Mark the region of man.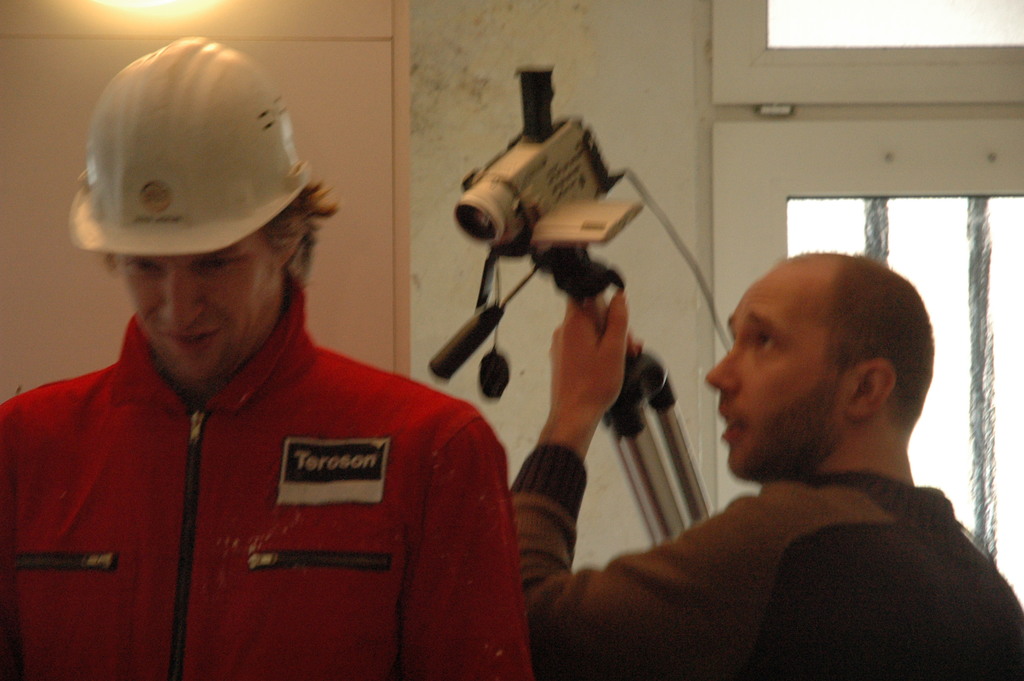
Region: {"x1": 0, "y1": 73, "x2": 539, "y2": 664}.
